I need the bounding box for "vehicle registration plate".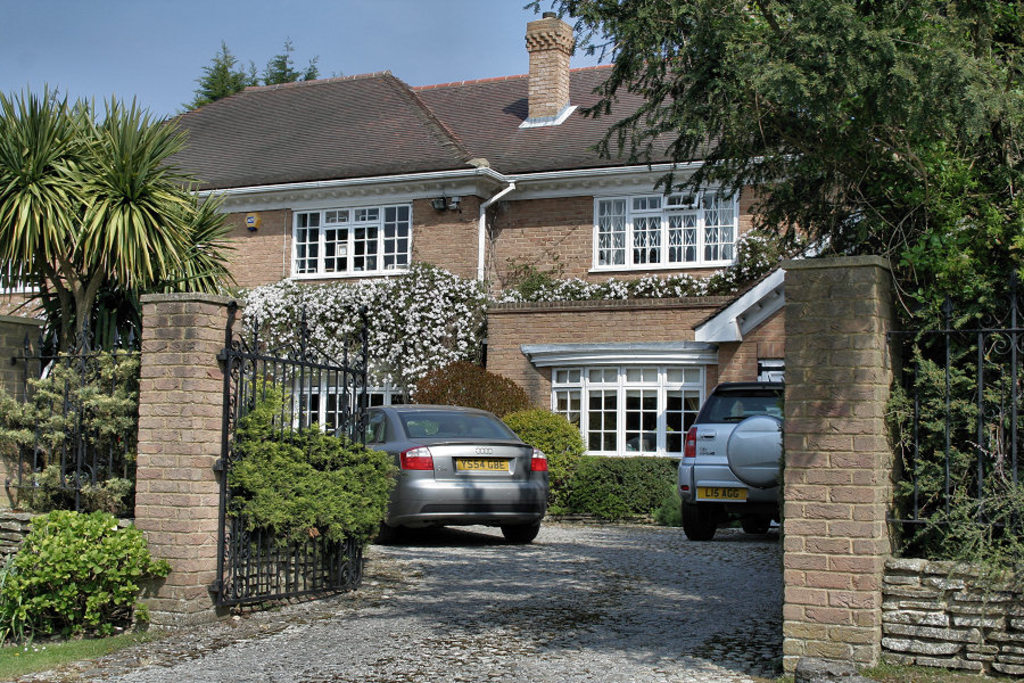
Here it is: pyautogui.locateOnScreen(453, 458, 512, 471).
